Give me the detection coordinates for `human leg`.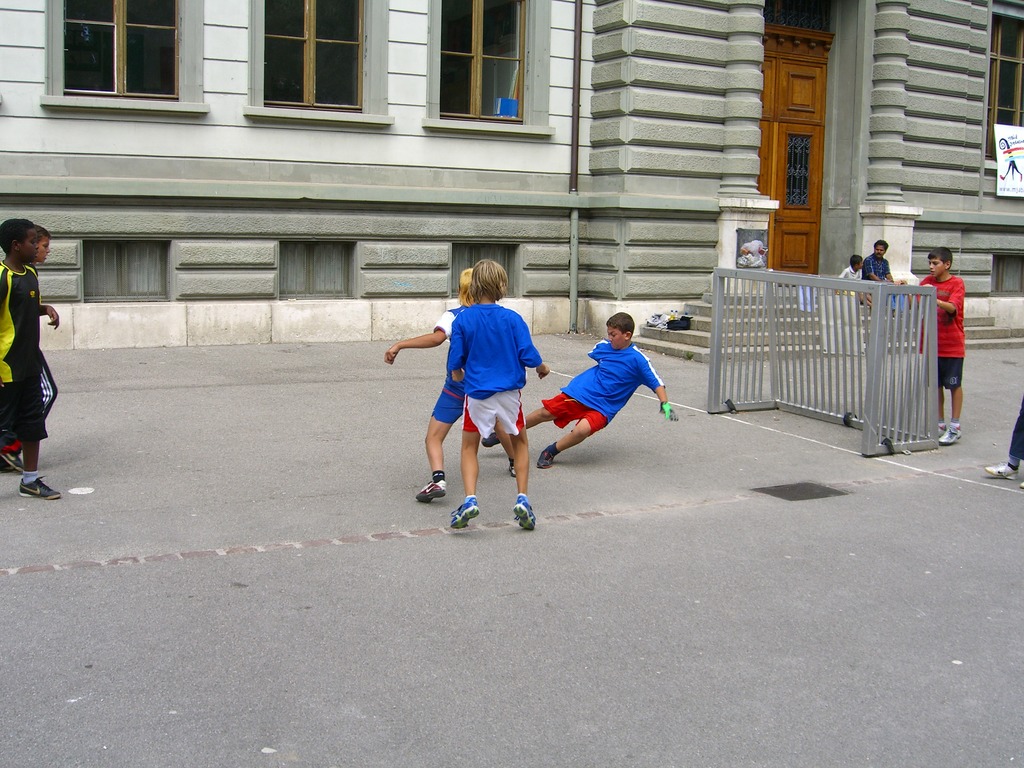
{"x1": 18, "y1": 365, "x2": 59, "y2": 499}.
